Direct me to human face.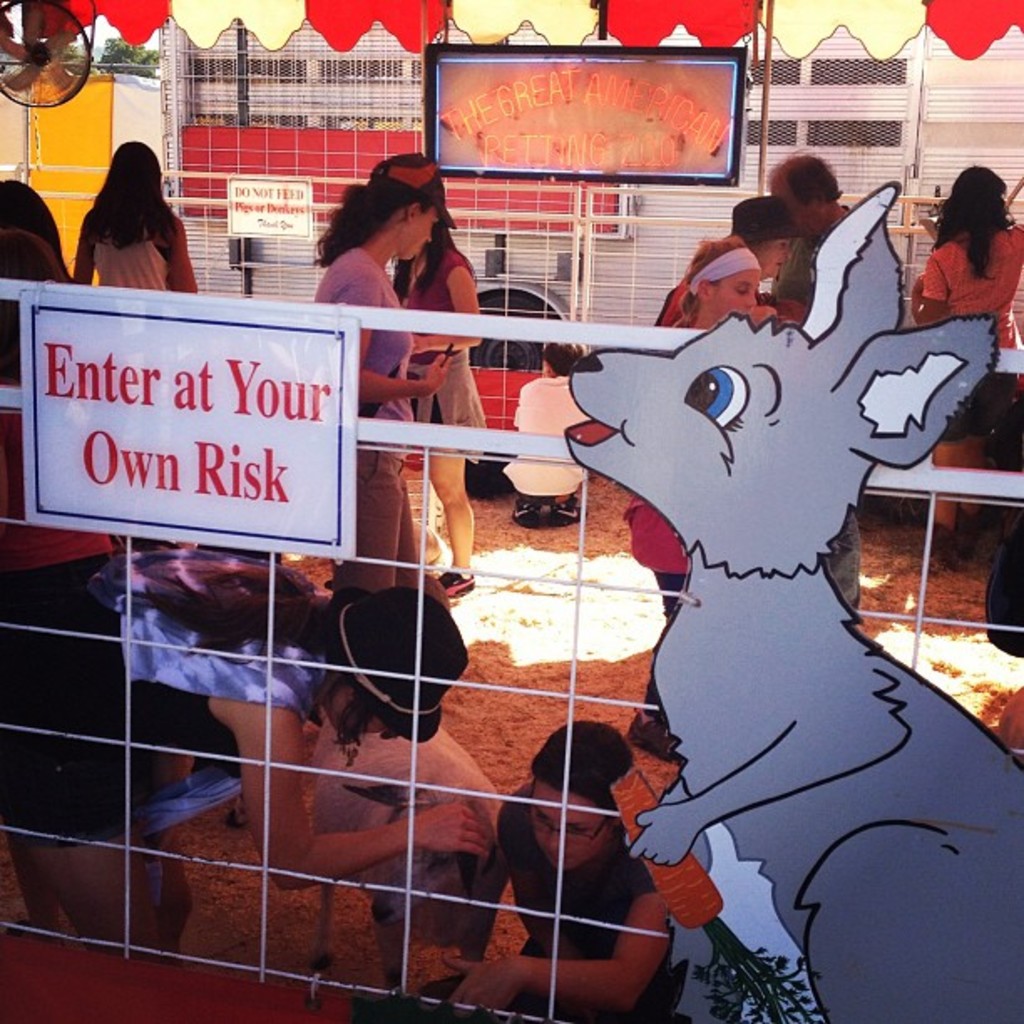
Direction: {"left": 532, "top": 788, "right": 607, "bottom": 872}.
